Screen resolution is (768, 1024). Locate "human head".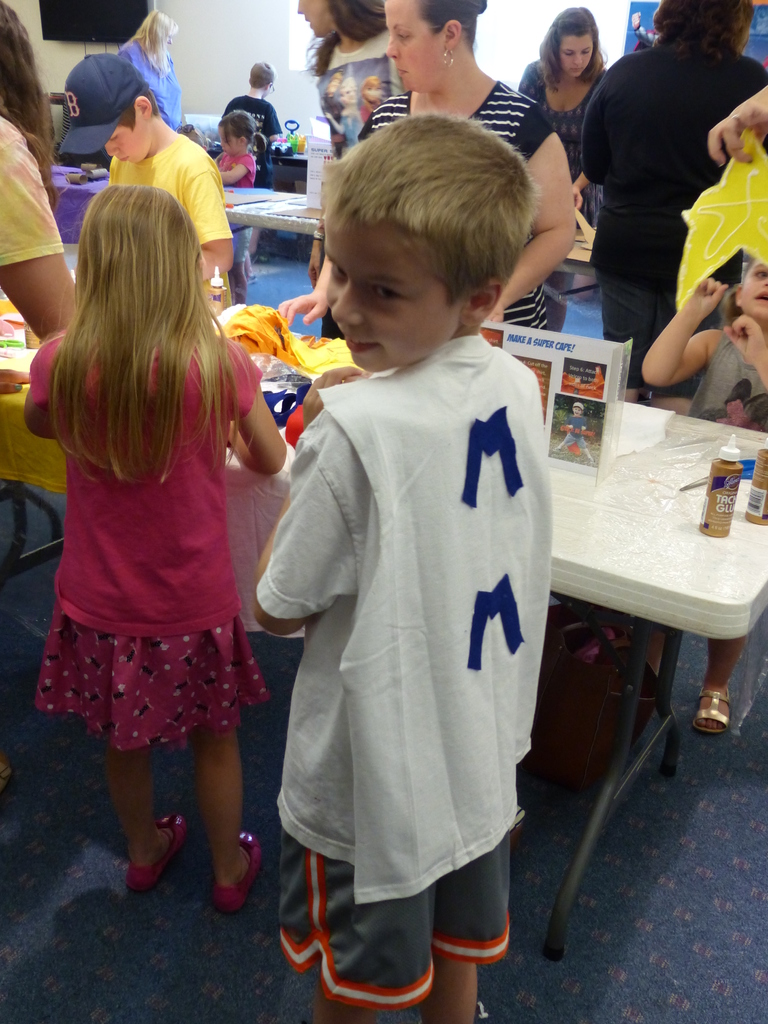
[550, 1, 604, 74].
